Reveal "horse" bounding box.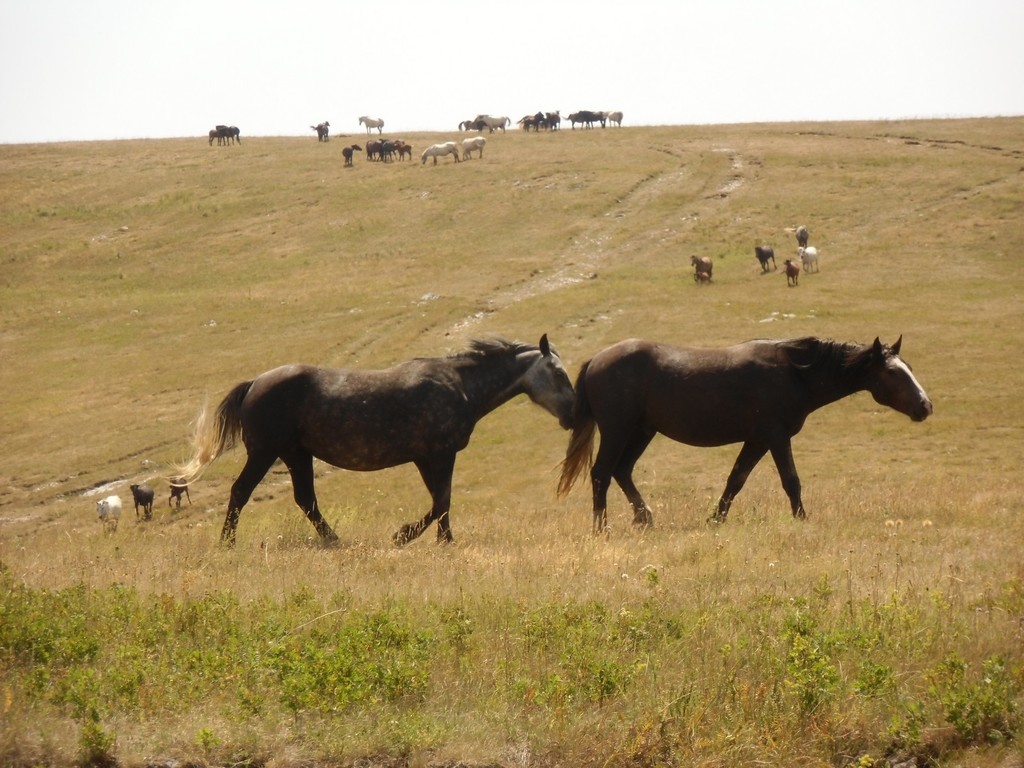
Revealed: locate(97, 494, 126, 535).
